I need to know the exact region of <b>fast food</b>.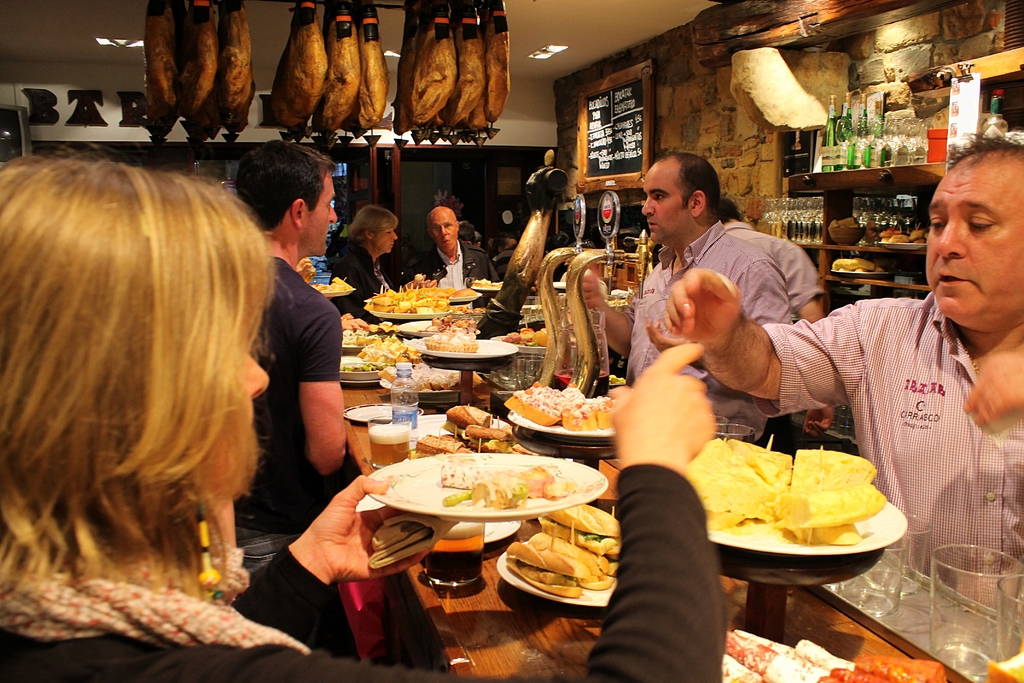
Region: {"x1": 908, "y1": 229, "x2": 929, "y2": 244}.
